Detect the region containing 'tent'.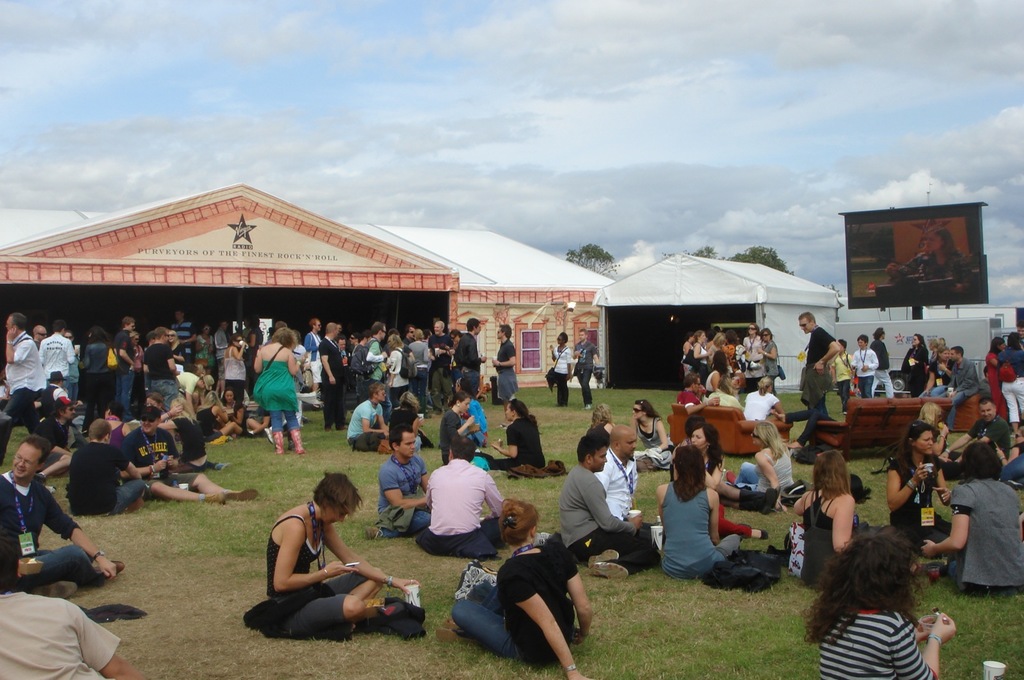
[left=584, top=257, right=817, bottom=413].
